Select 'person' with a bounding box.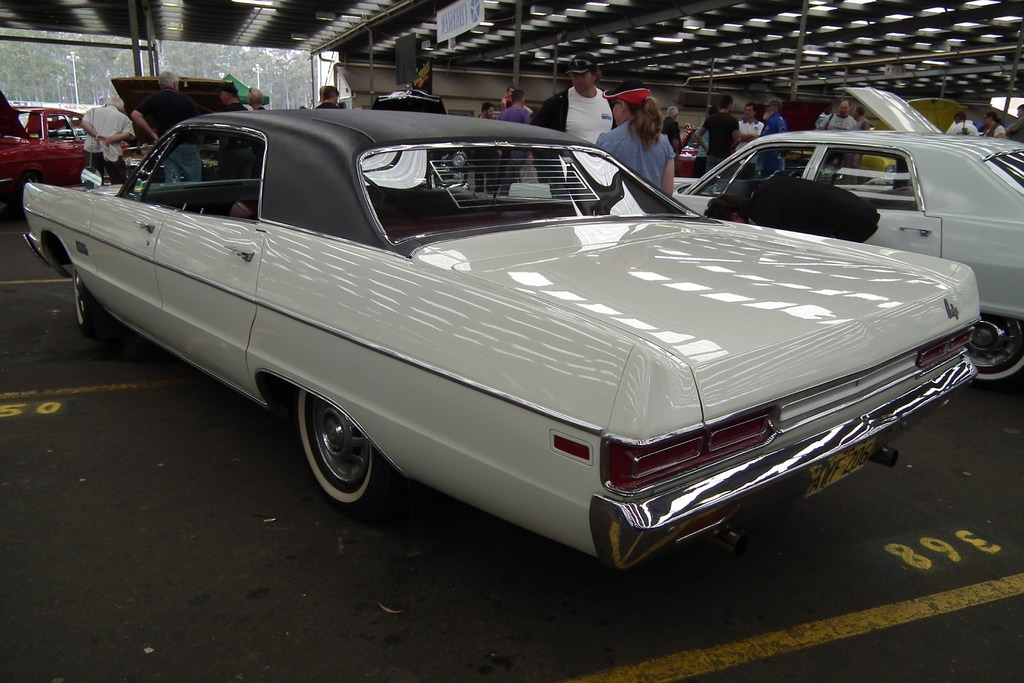
{"x1": 81, "y1": 97, "x2": 136, "y2": 188}.
